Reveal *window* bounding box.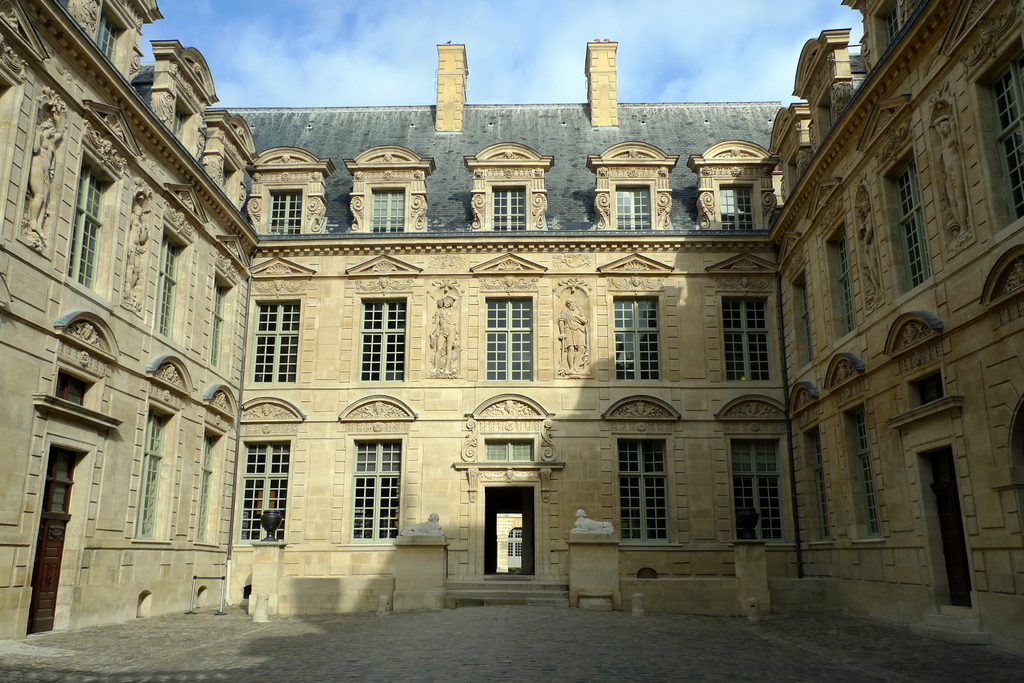
Revealed: box=[337, 250, 421, 380].
